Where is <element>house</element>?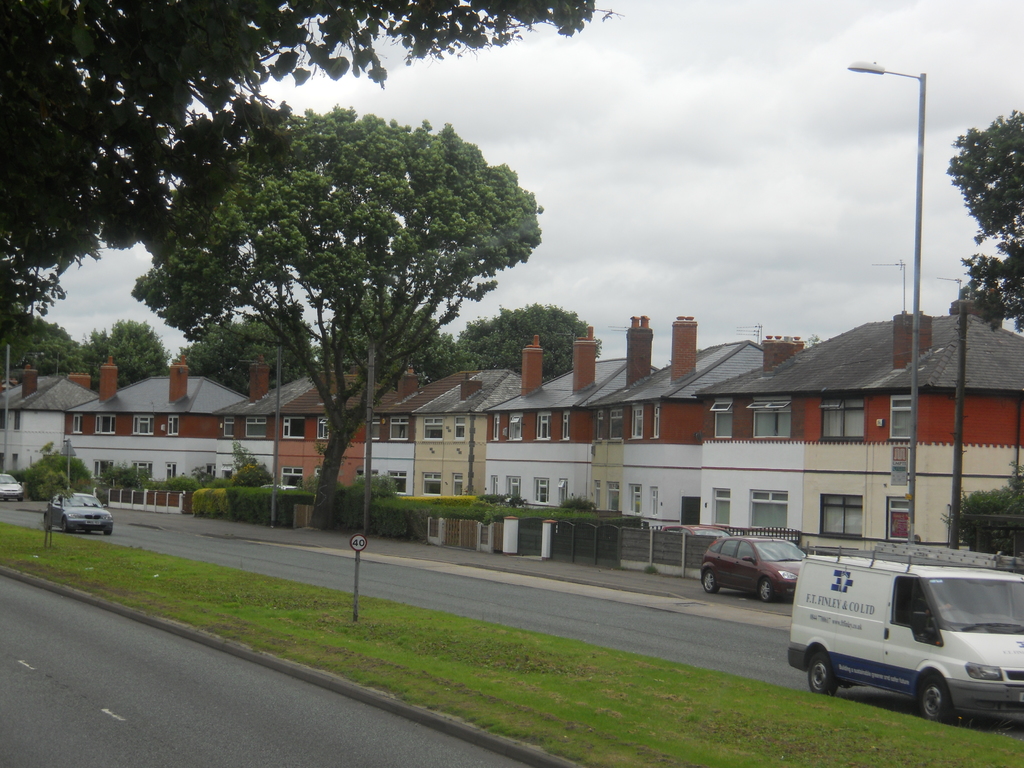
269, 359, 427, 511.
